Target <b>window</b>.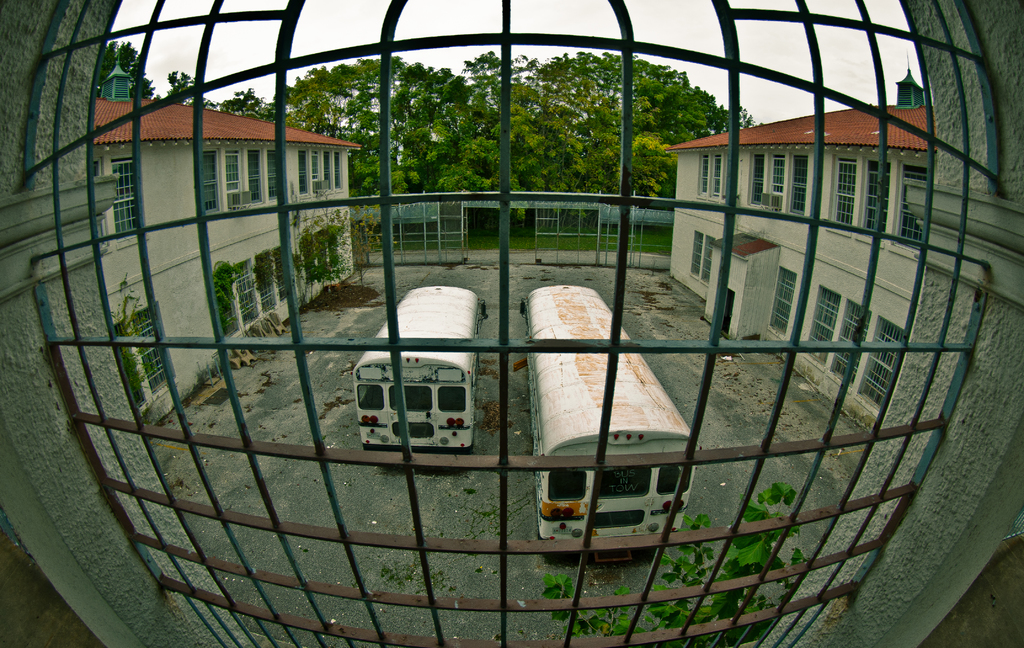
Target region: 685 229 709 288.
